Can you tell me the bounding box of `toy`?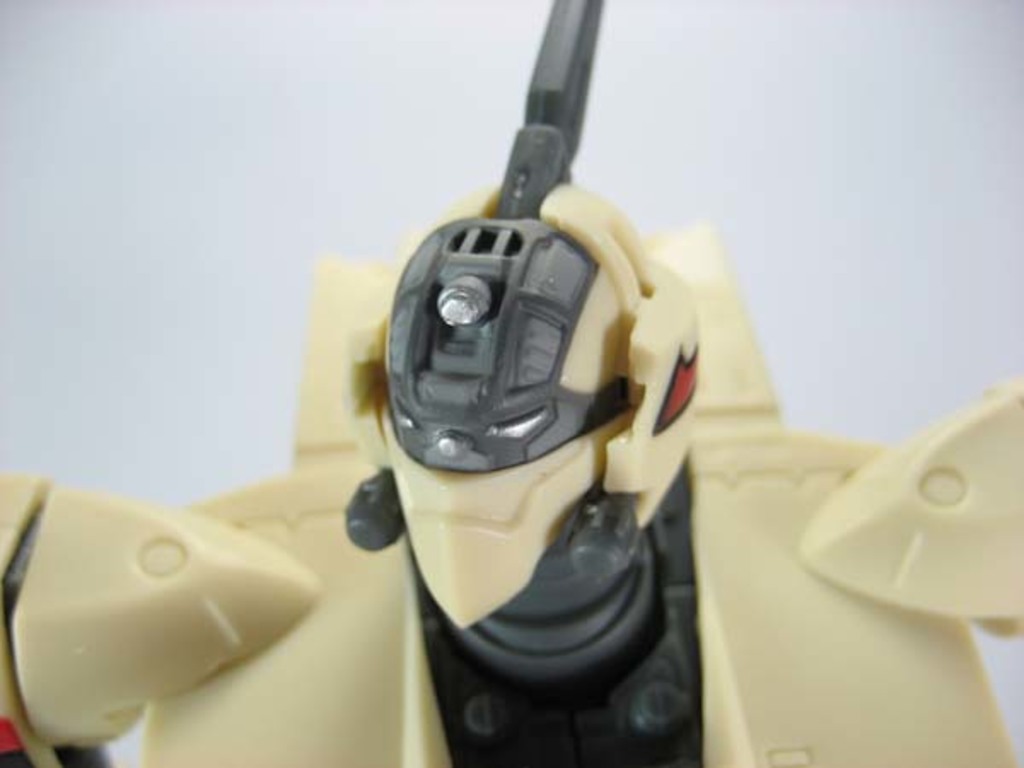
locate(0, 0, 1022, 766).
